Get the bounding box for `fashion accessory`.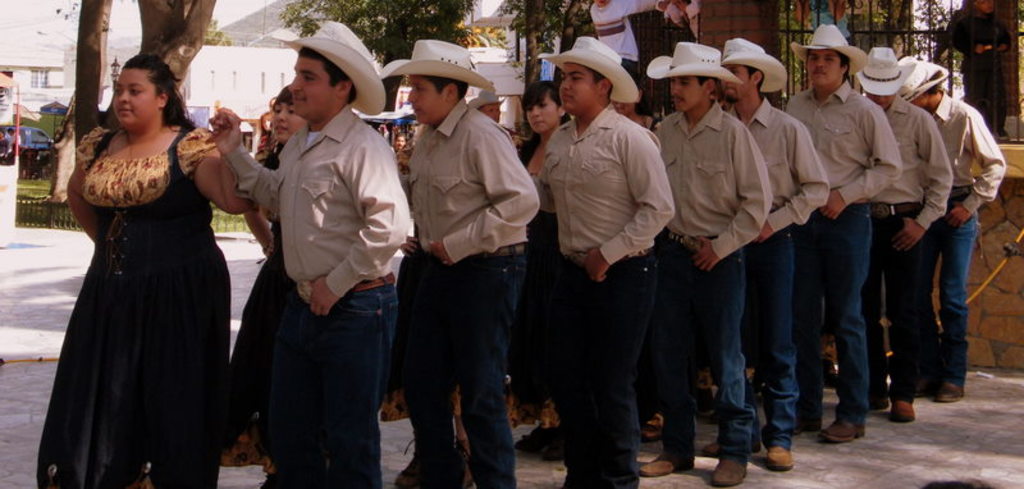
crop(998, 128, 1011, 147).
